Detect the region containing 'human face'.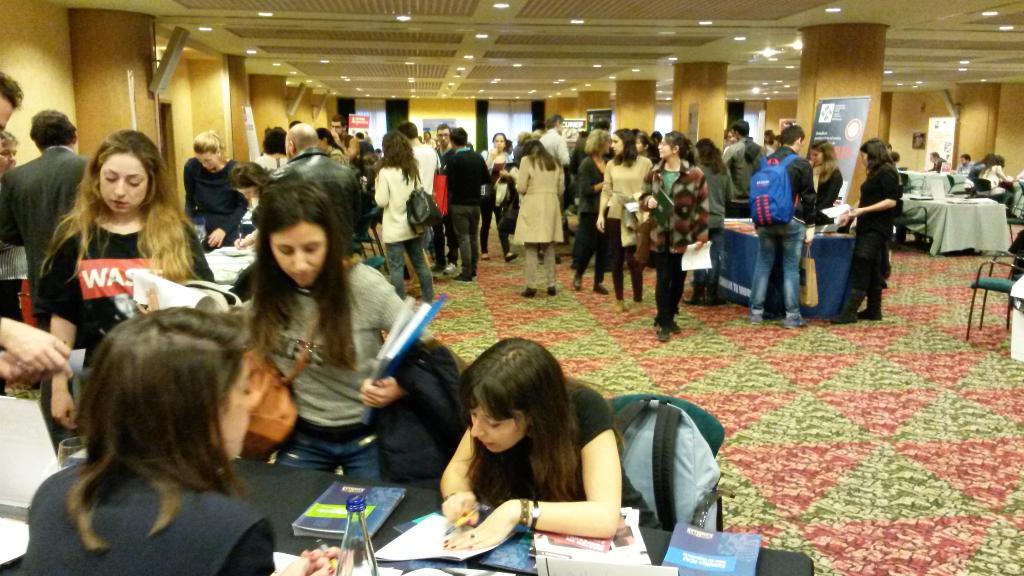
438/128/449/147.
